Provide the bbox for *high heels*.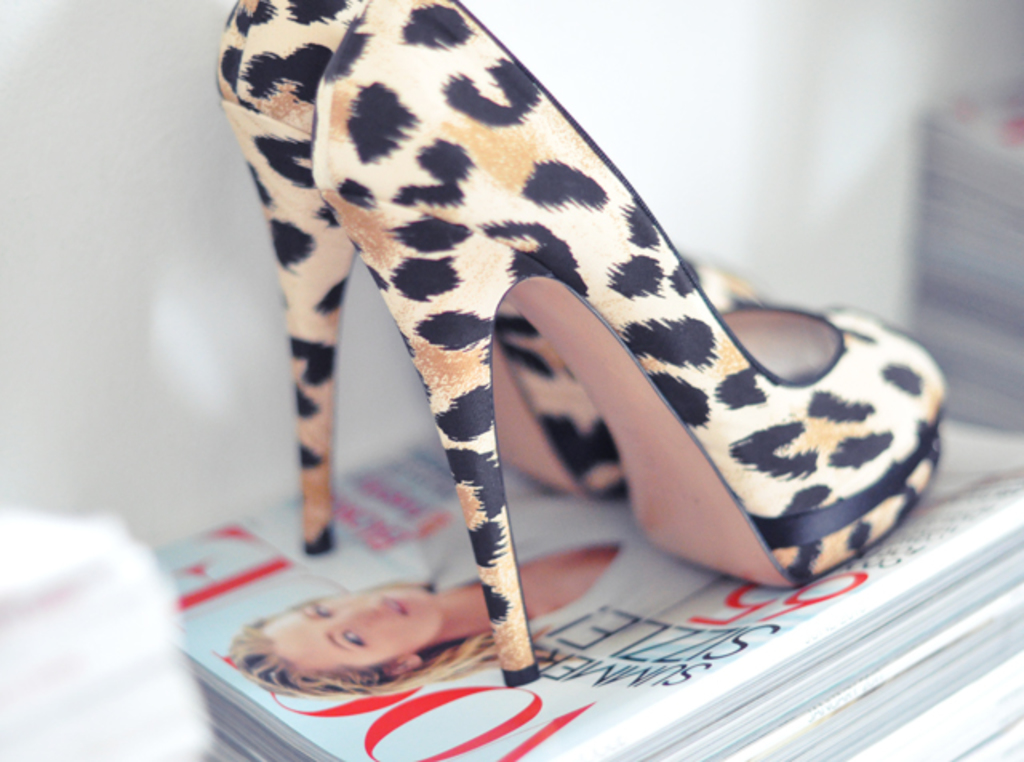
[left=306, top=0, right=952, bottom=688].
